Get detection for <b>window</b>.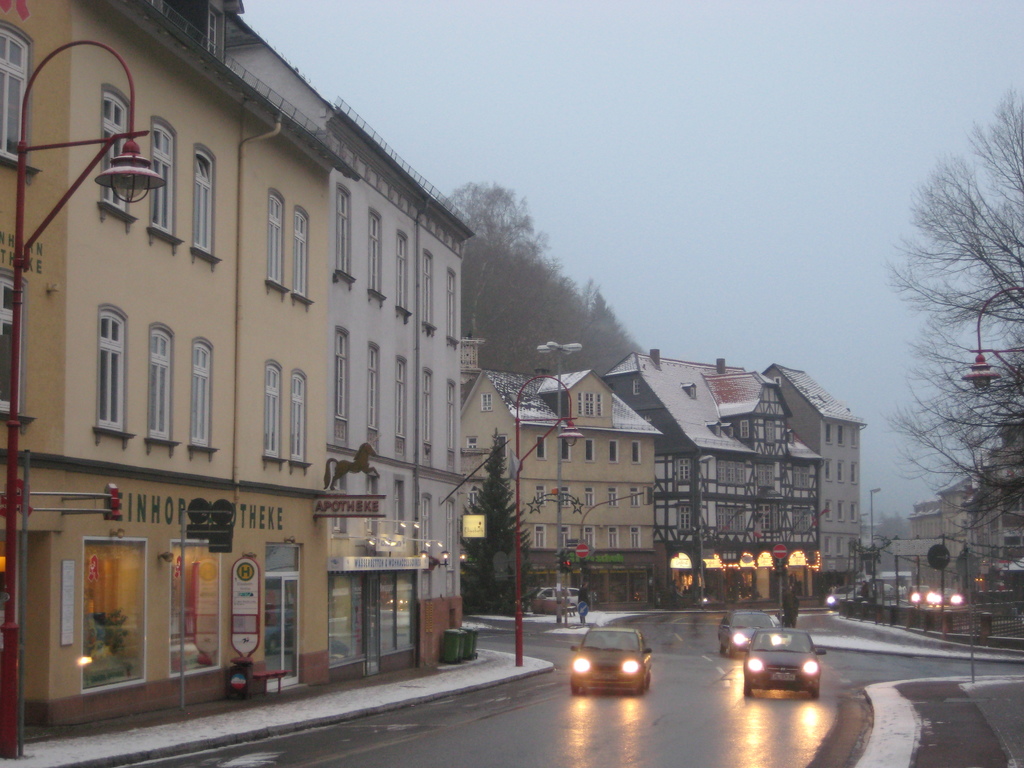
Detection: (left=393, top=488, right=405, bottom=534).
